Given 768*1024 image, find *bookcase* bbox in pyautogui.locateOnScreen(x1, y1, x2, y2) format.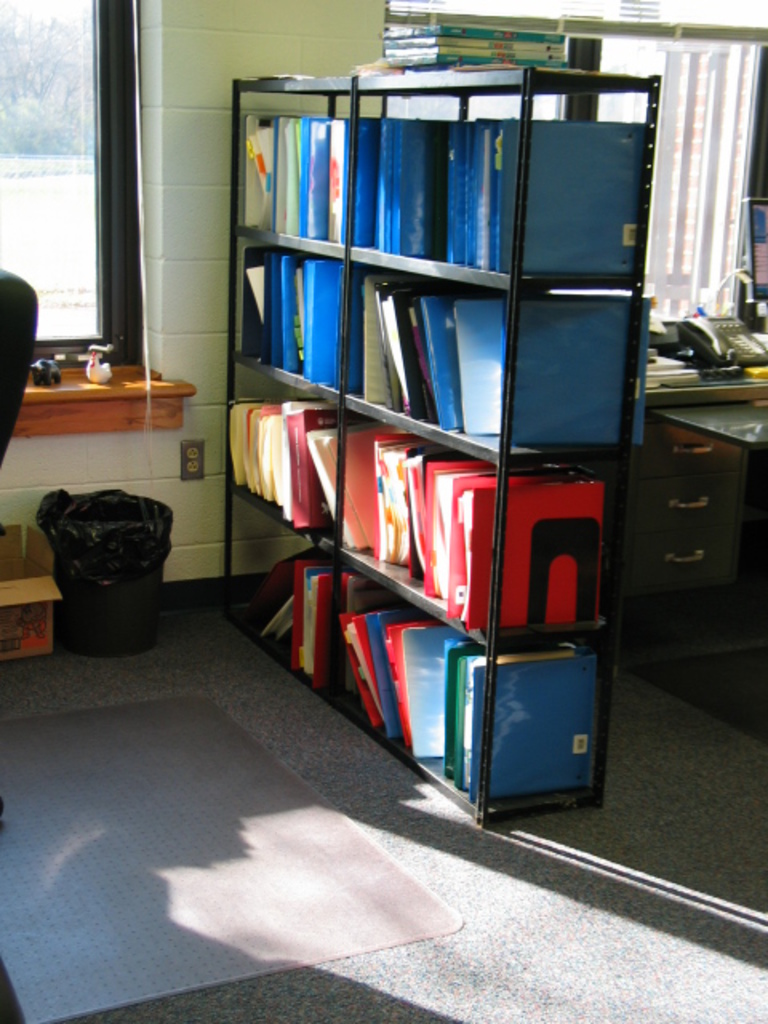
pyautogui.locateOnScreen(218, 43, 704, 850).
